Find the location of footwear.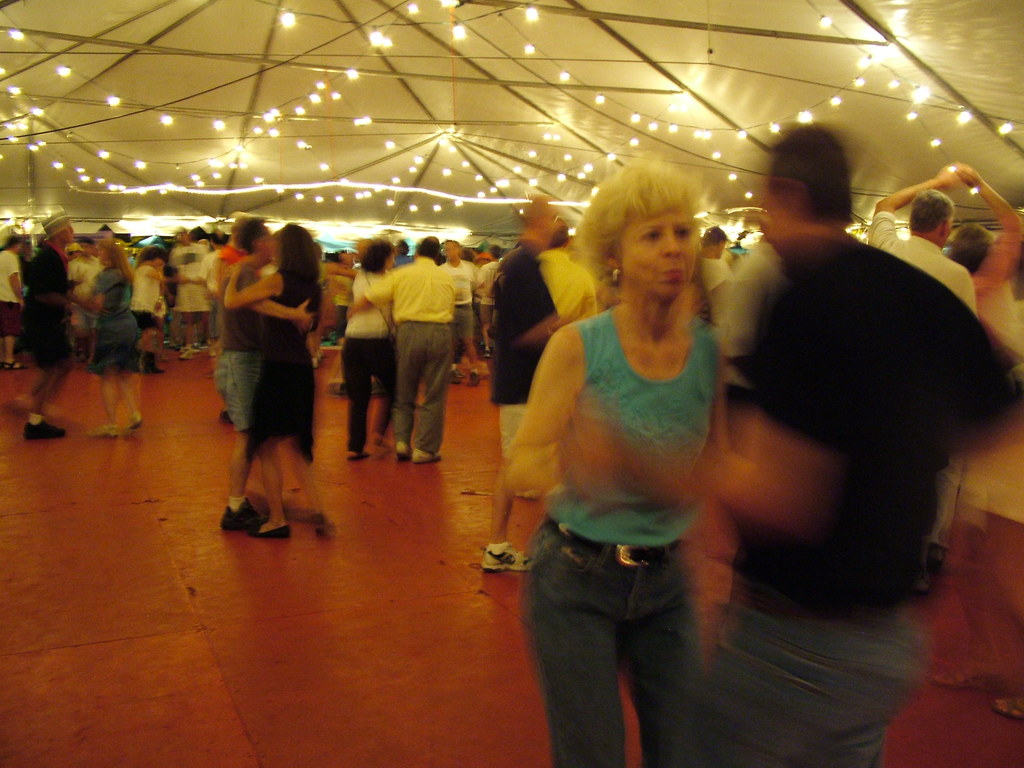
Location: <region>483, 347, 487, 355</region>.
